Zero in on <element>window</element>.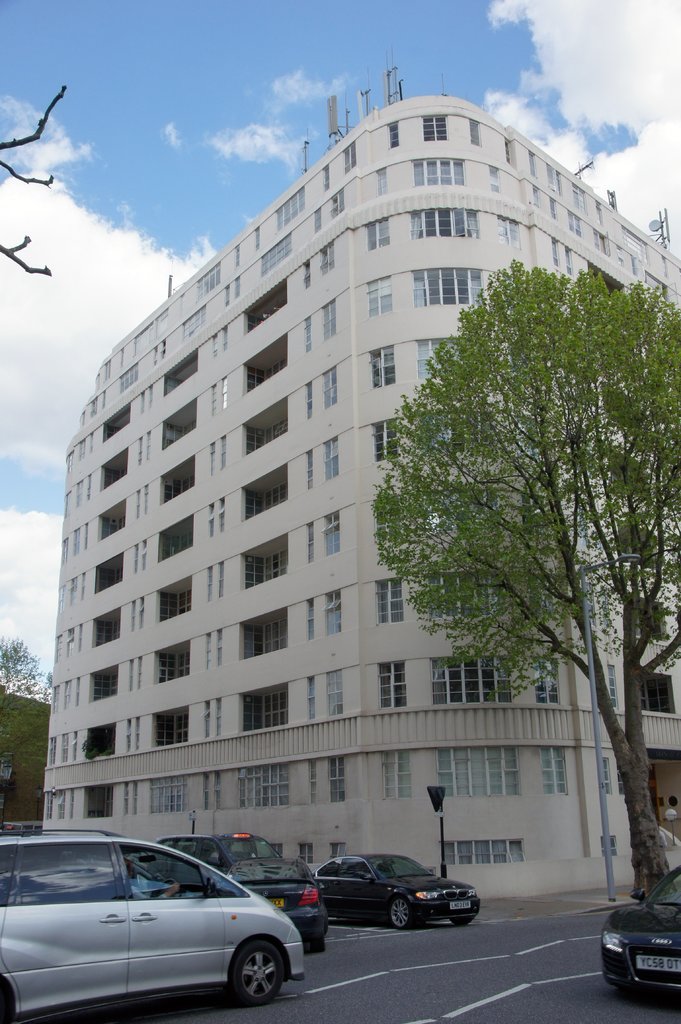
Zeroed in: x1=430, y1=655, x2=511, y2=704.
